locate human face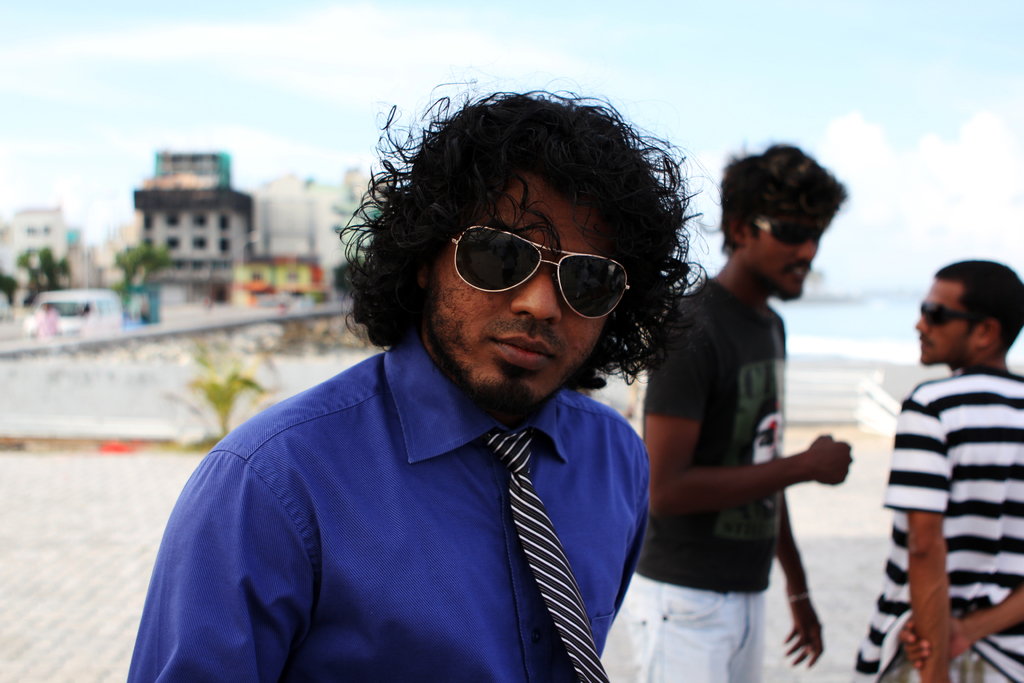
[left=909, top=277, right=974, bottom=368]
